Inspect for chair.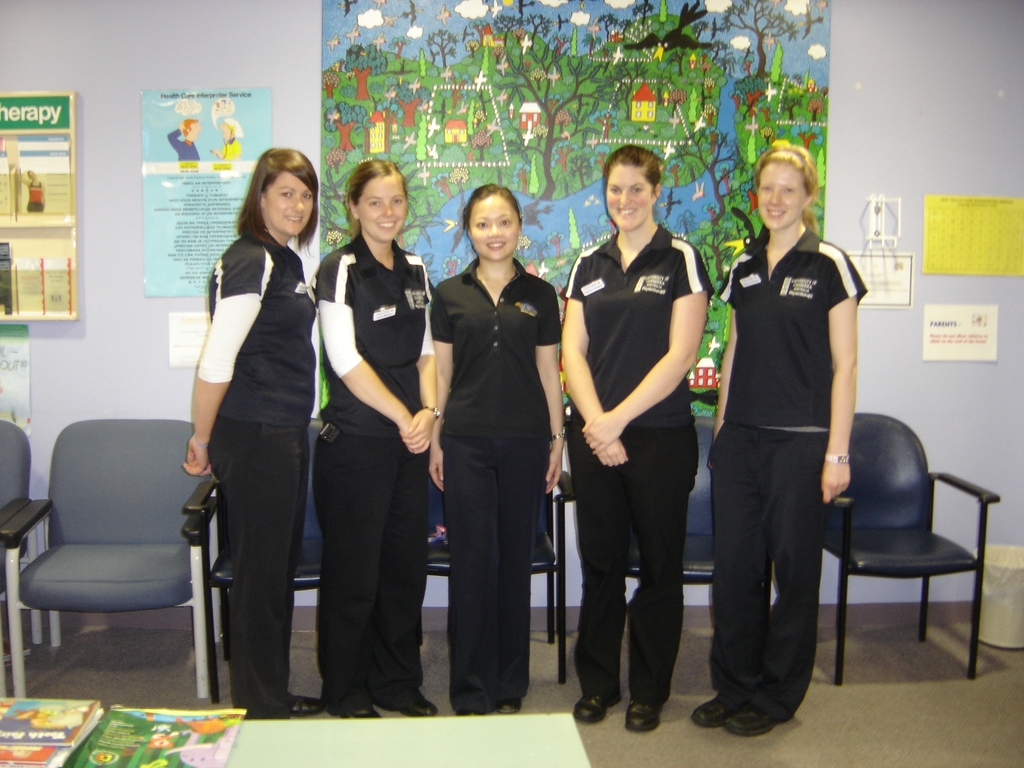
Inspection: l=0, t=422, r=36, b=541.
